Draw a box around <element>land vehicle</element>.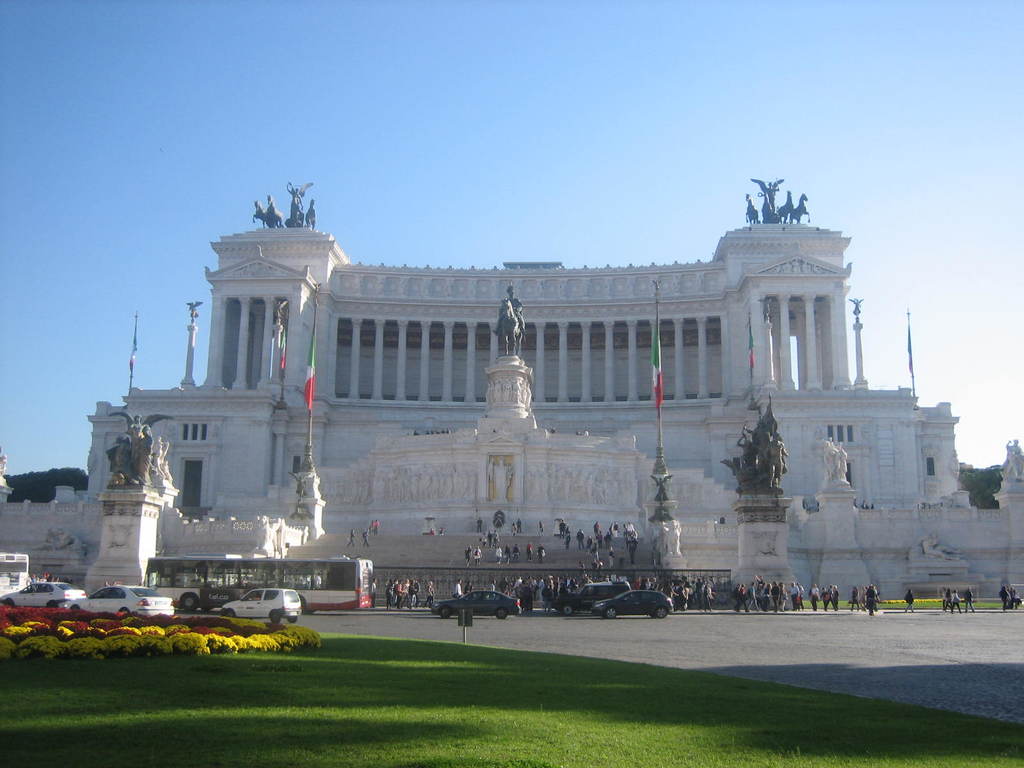
x1=72, y1=586, x2=179, y2=616.
